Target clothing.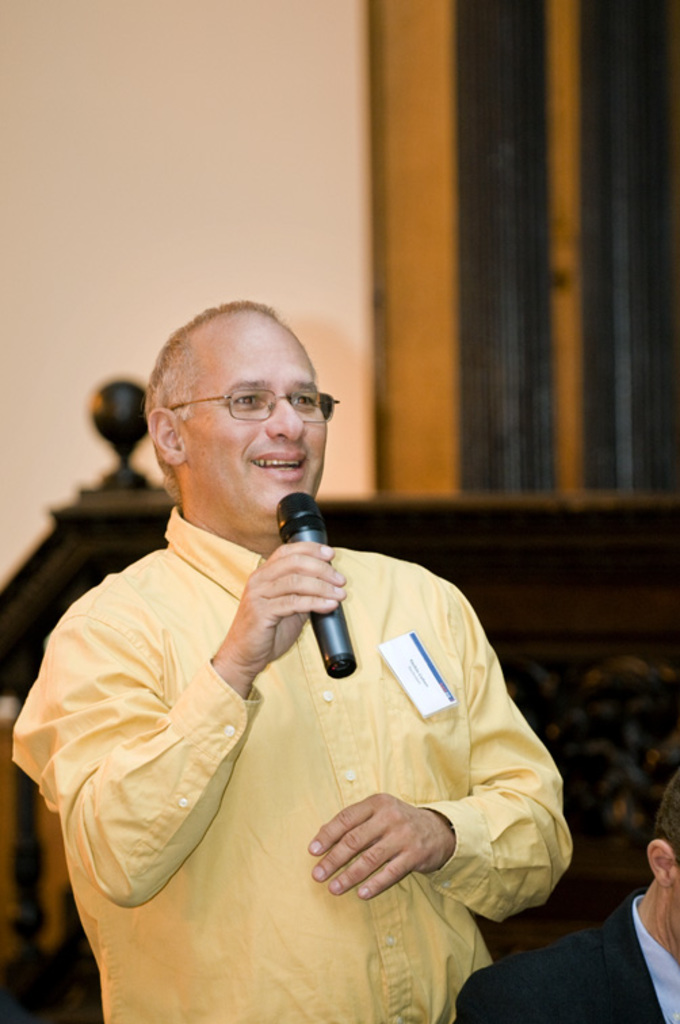
Target region: <bbox>451, 886, 679, 1023</bbox>.
